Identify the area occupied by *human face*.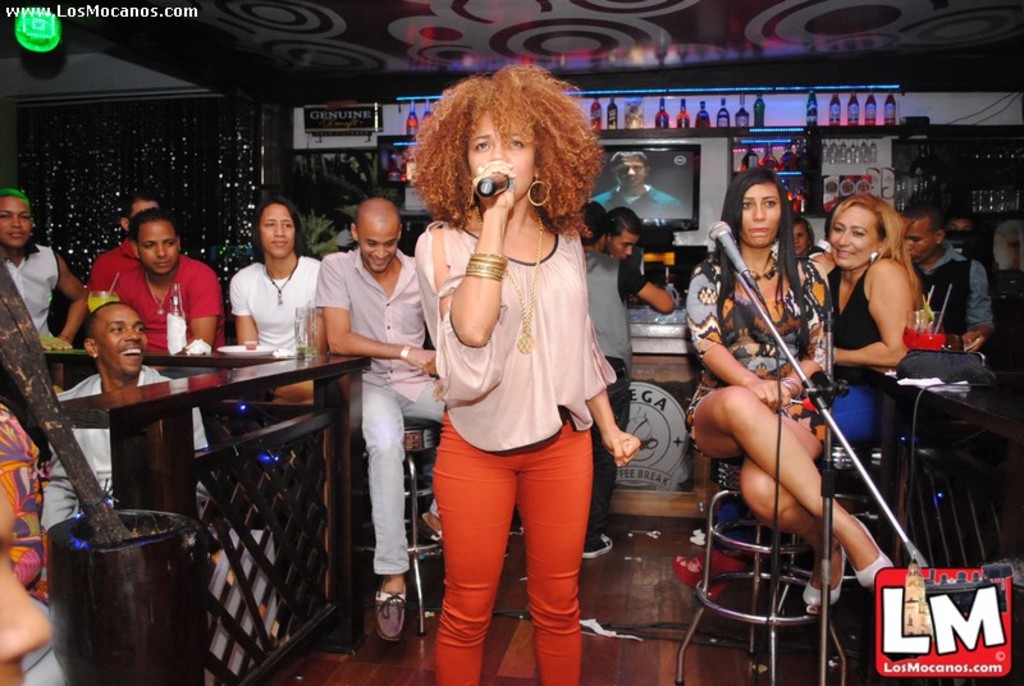
Area: l=96, t=307, r=145, b=374.
